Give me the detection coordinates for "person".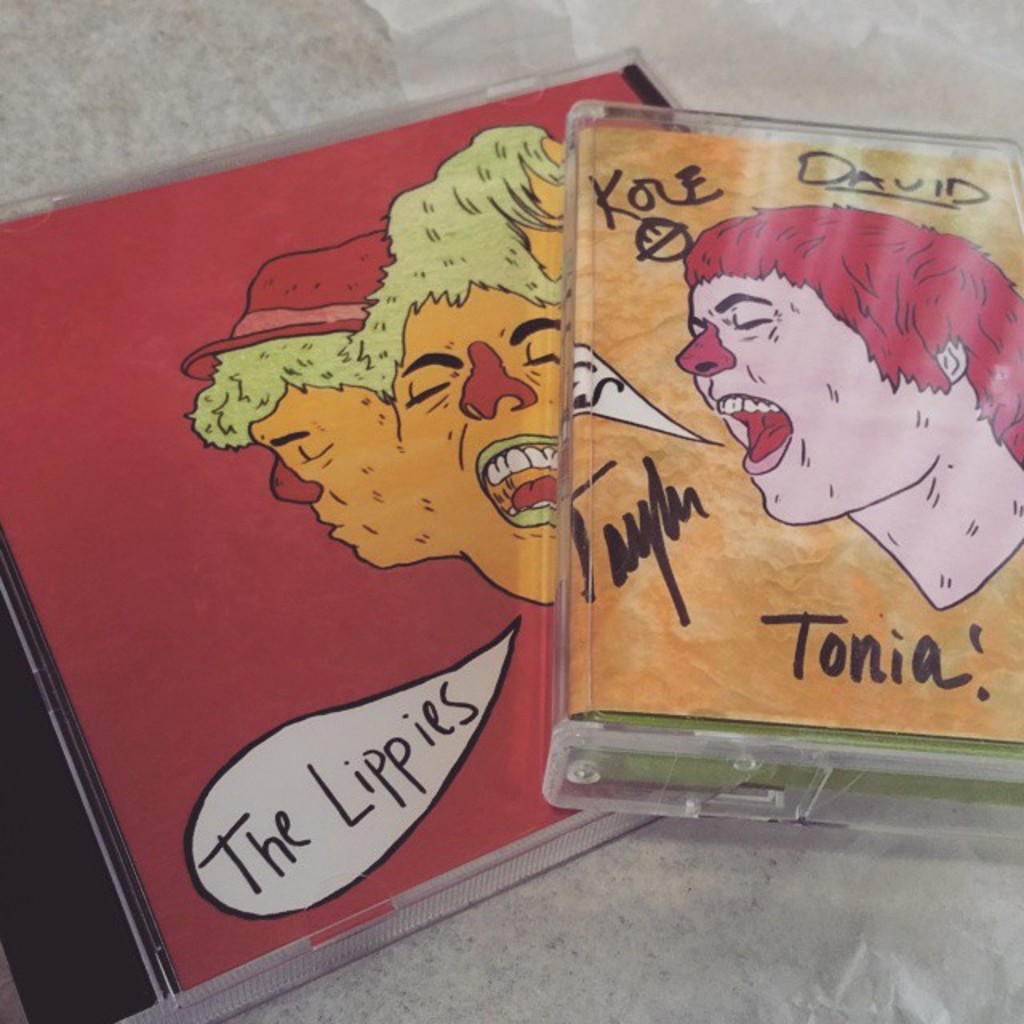
(635, 178, 982, 683).
